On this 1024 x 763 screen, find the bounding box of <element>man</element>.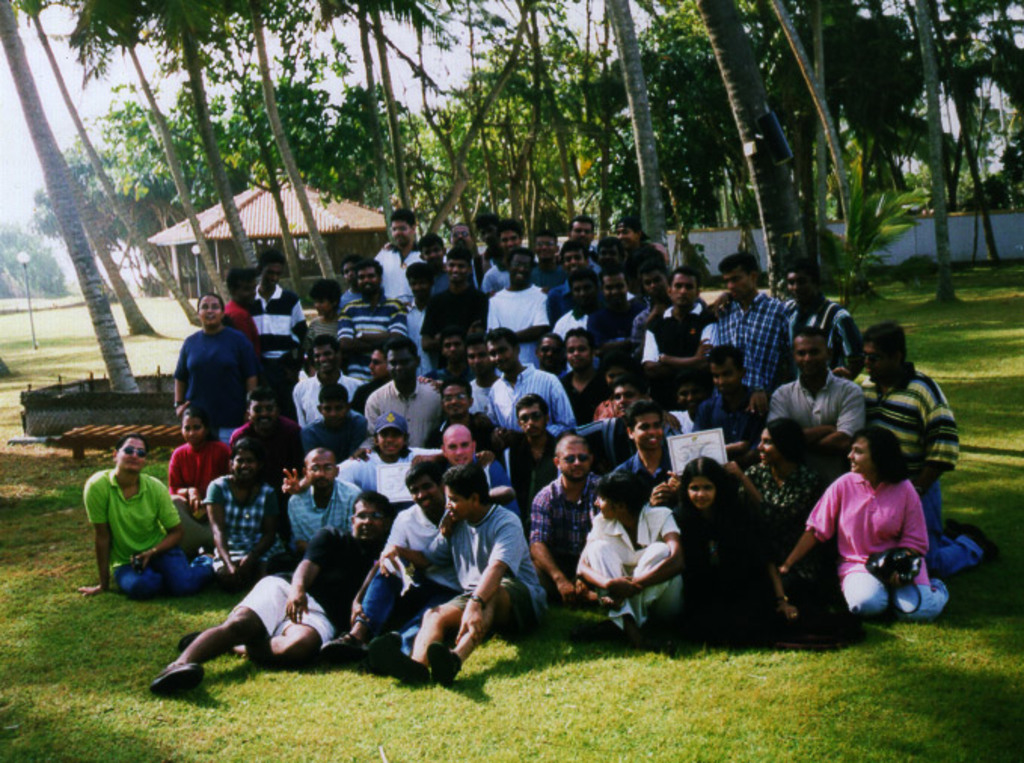
Bounding box: locate(558, 332, 605, 424).
